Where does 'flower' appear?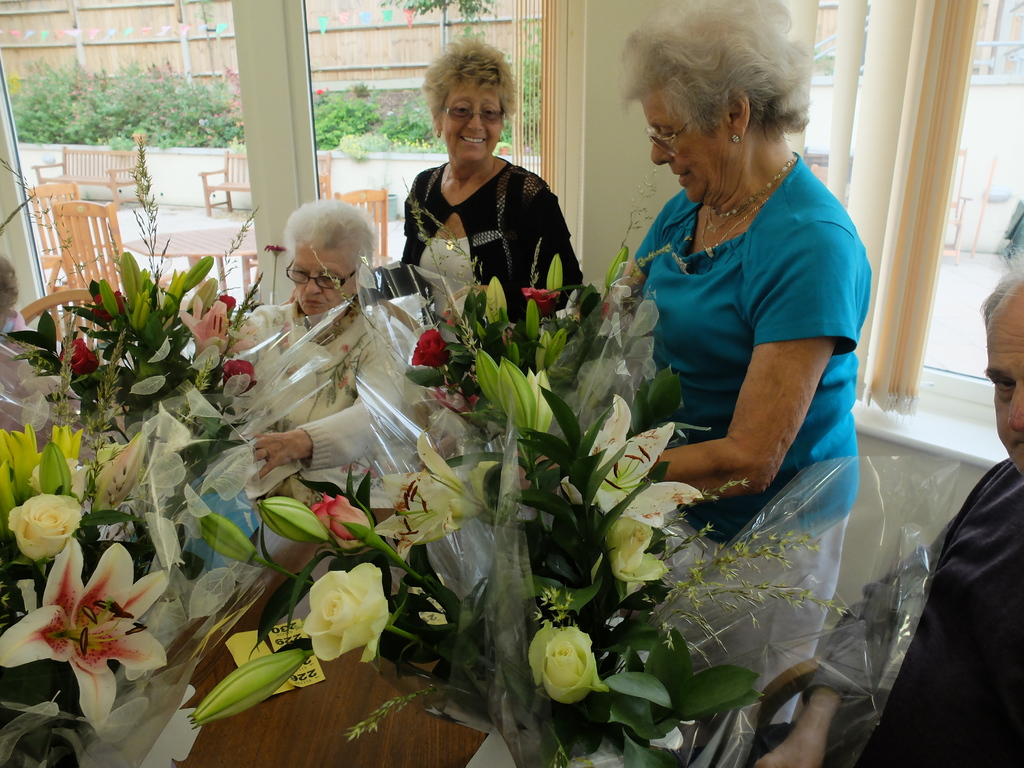
Appears at <region>0, 477, 15, 529</region>.
